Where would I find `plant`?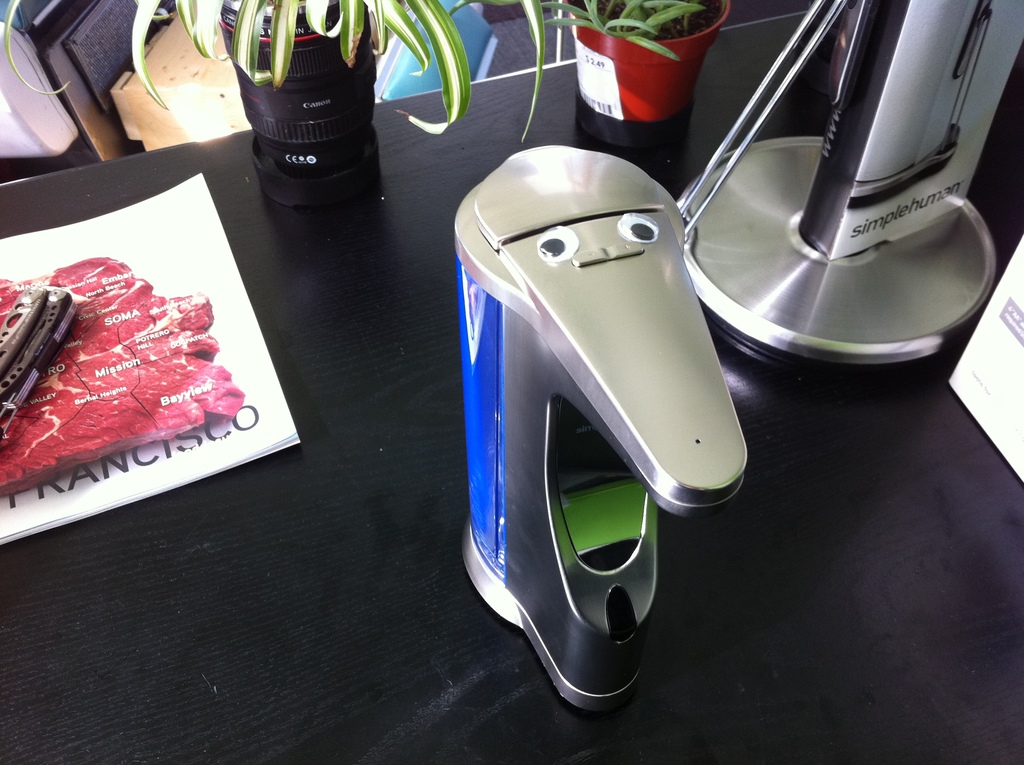
At [left=0, top=0, right=479, bottom=136].
